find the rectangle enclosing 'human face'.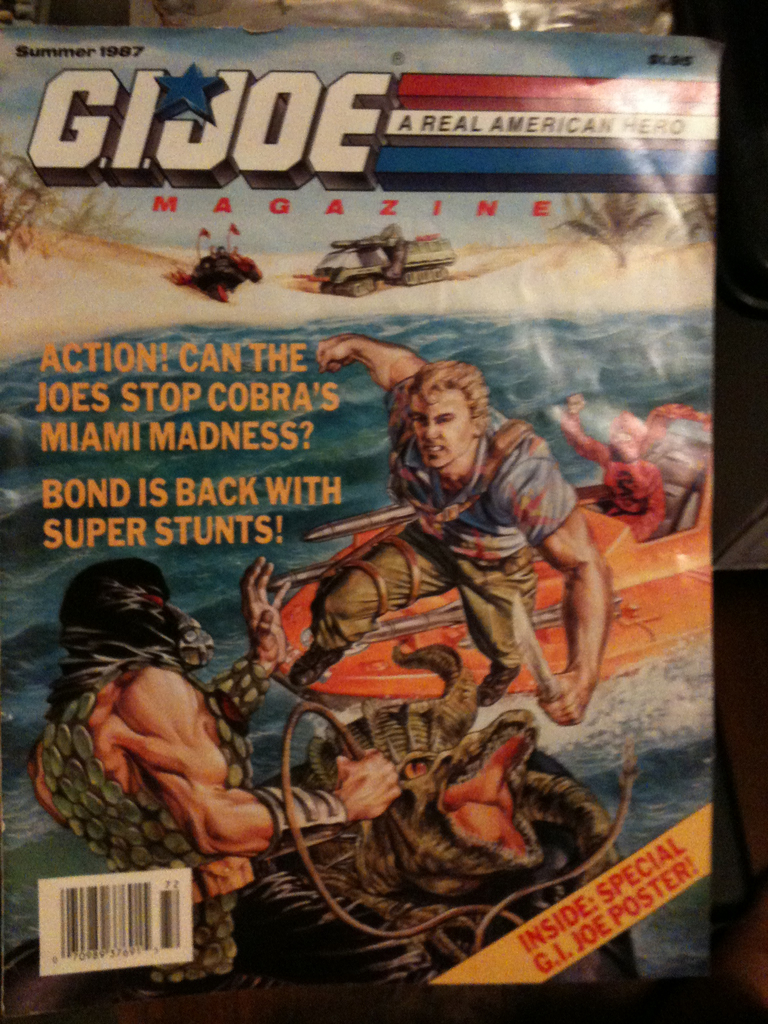
412 393 475 468.
